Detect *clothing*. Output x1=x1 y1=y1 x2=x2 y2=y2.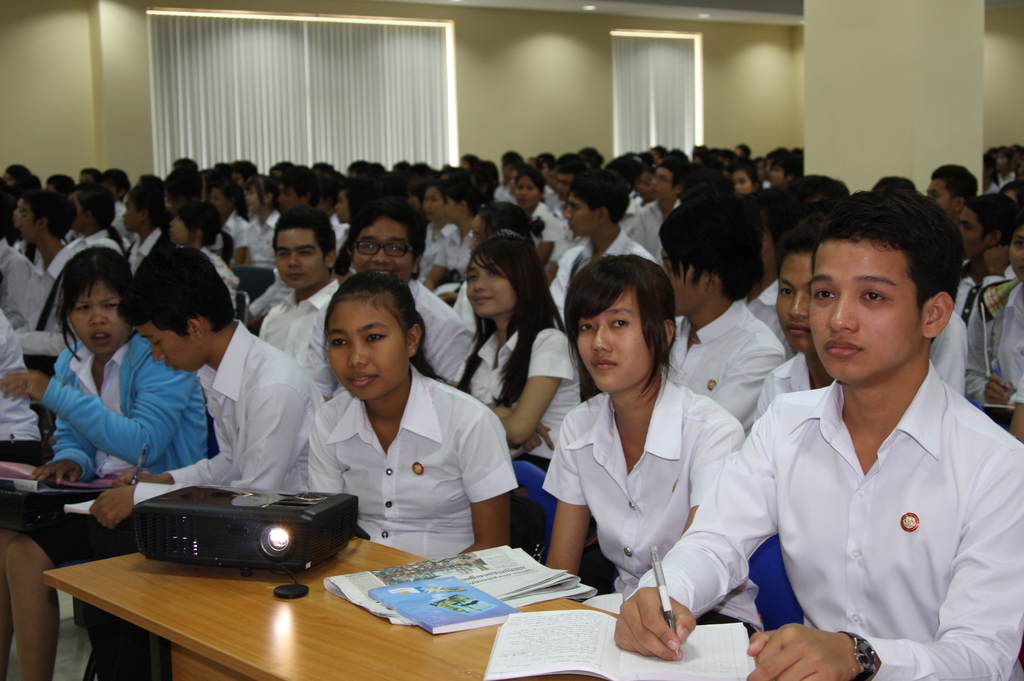
x1=126 y1=229 x2=163 y2=272.
